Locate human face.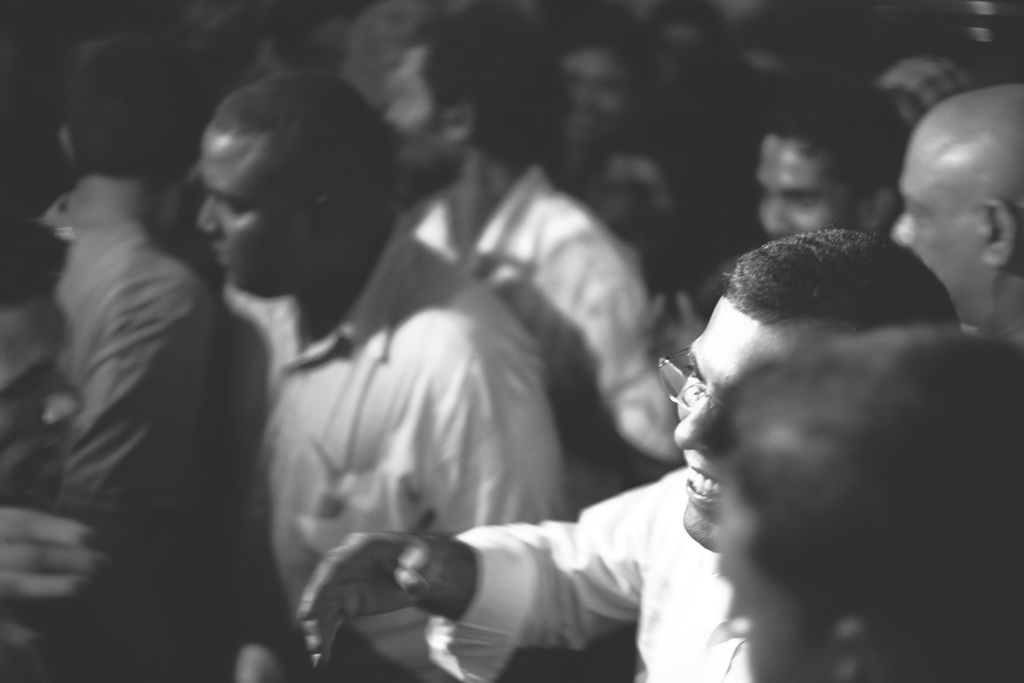
Bounding box: [x1=726, y1=493, x2=822, y2=682].
